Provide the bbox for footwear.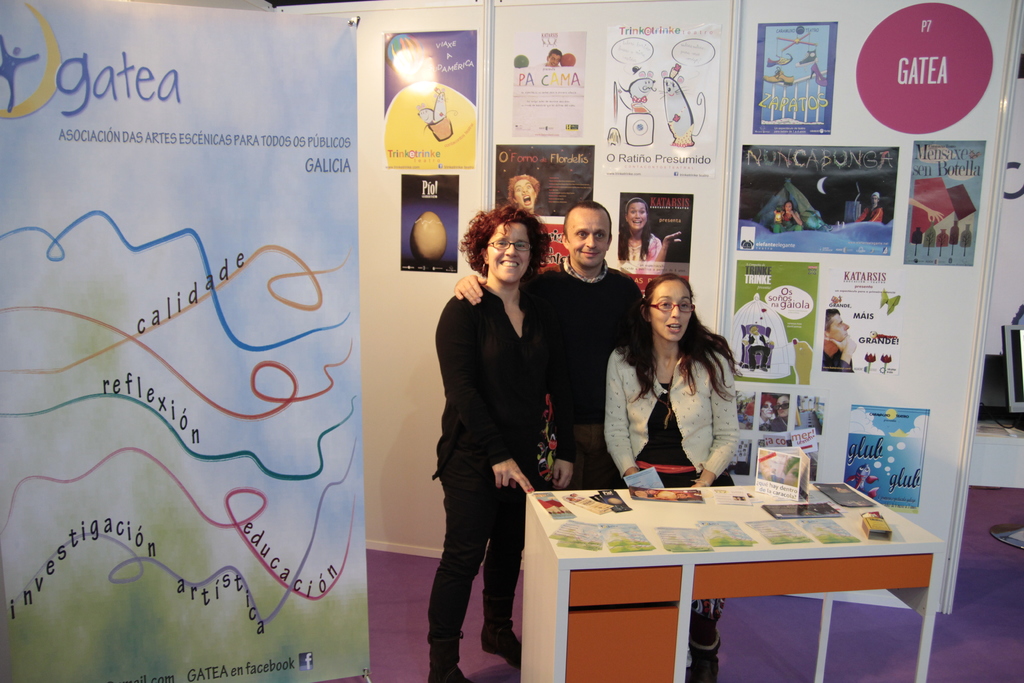
484:620:523:668.
